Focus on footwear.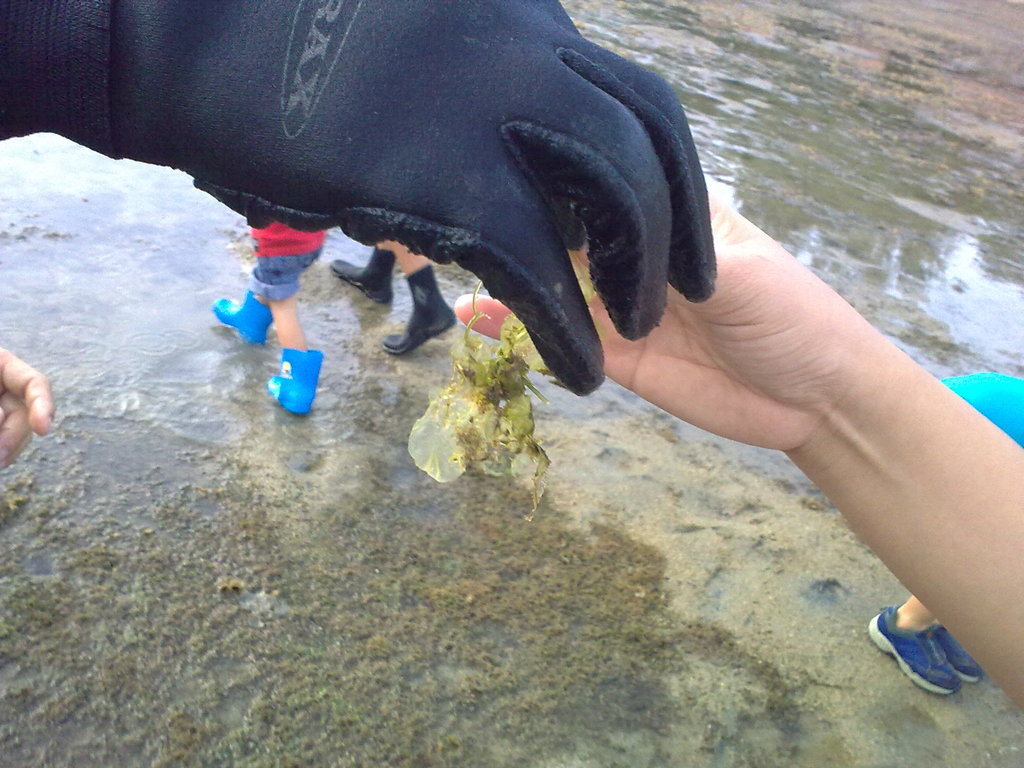
Focused at box=[208, 283, 274, 348].
